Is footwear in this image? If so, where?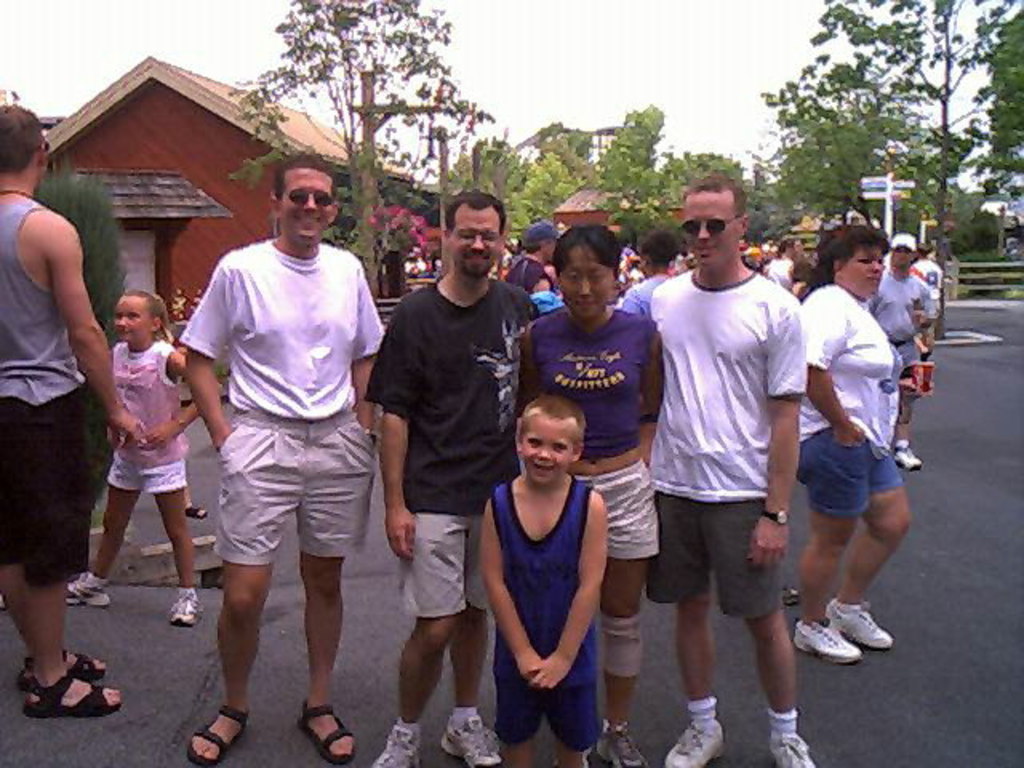
Yes, at rect(301, 698, 355, 765).
